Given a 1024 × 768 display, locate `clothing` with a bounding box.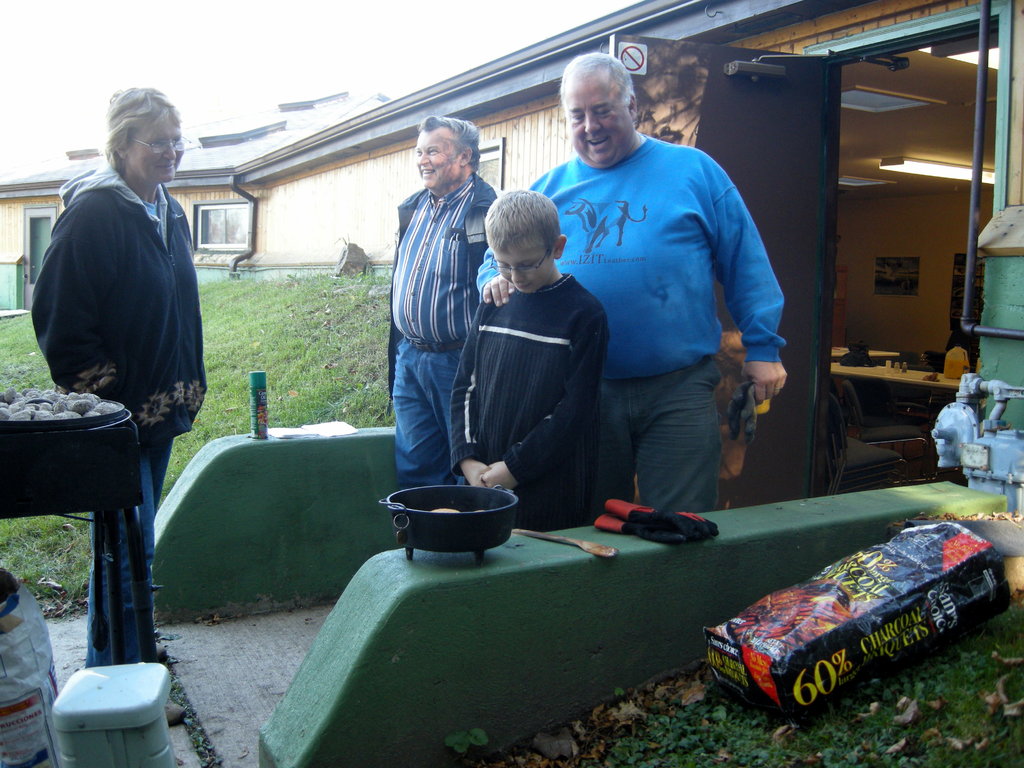
Located: {"left": 513, "top": 82, "right": 790, "bottom": 536}.
